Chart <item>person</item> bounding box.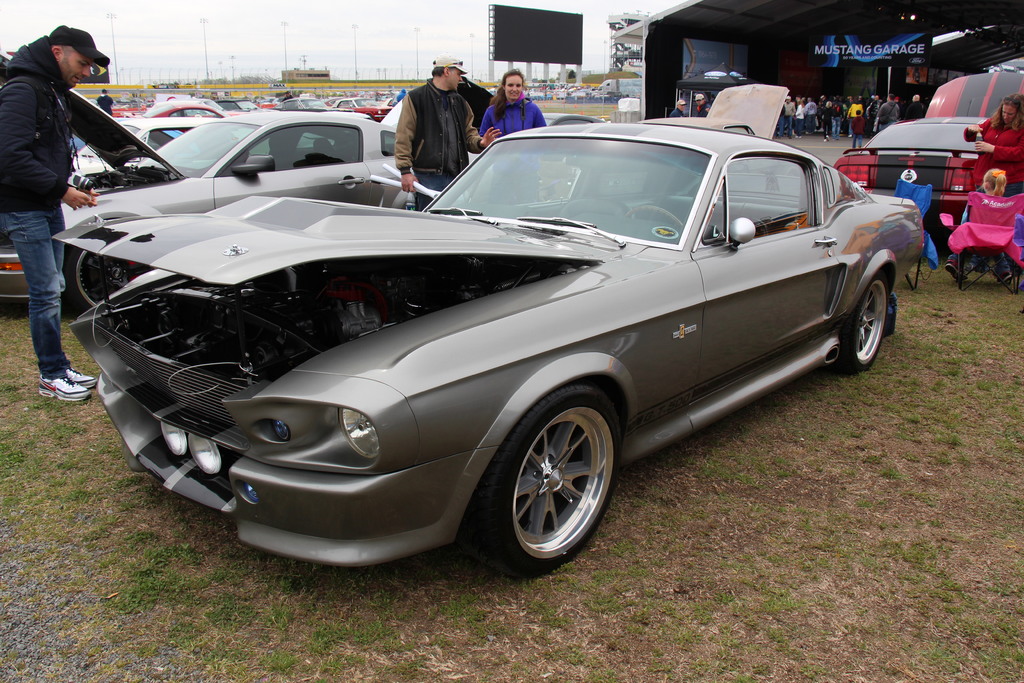
Charted: crop(478, 67, 538, 147).
